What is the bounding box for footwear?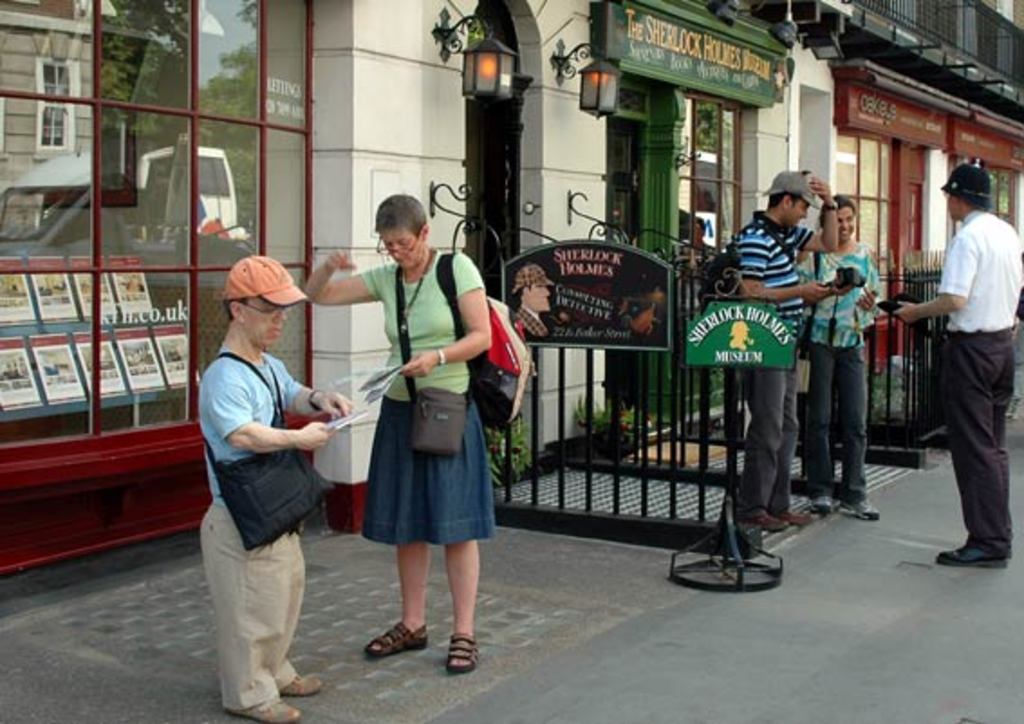
box(220, 699, 302, 722).
